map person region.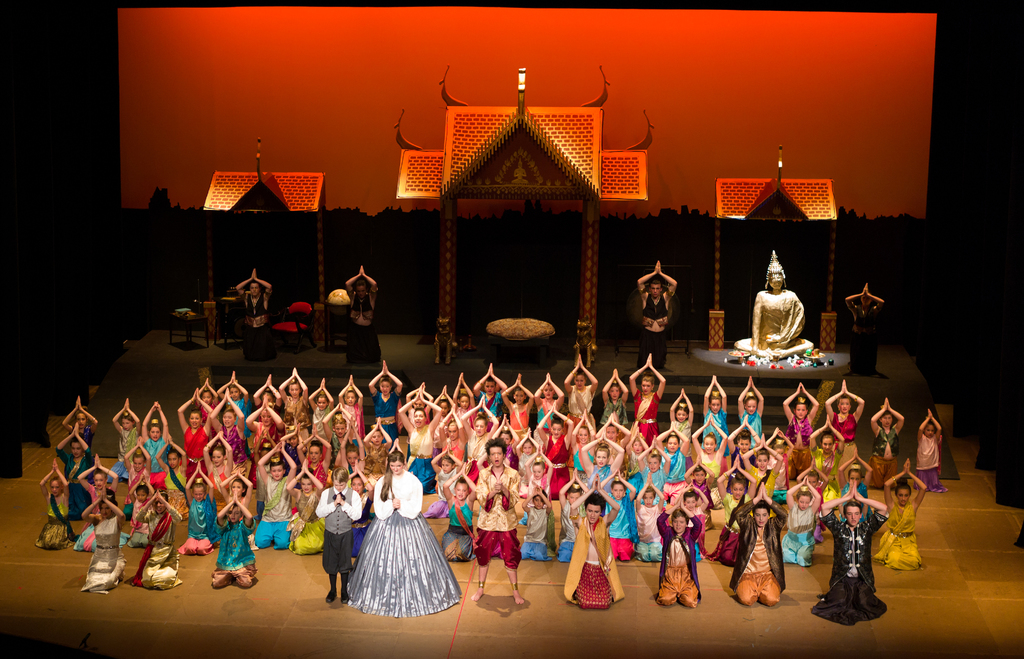
Mapped to box(783, 382, 822, 480).
